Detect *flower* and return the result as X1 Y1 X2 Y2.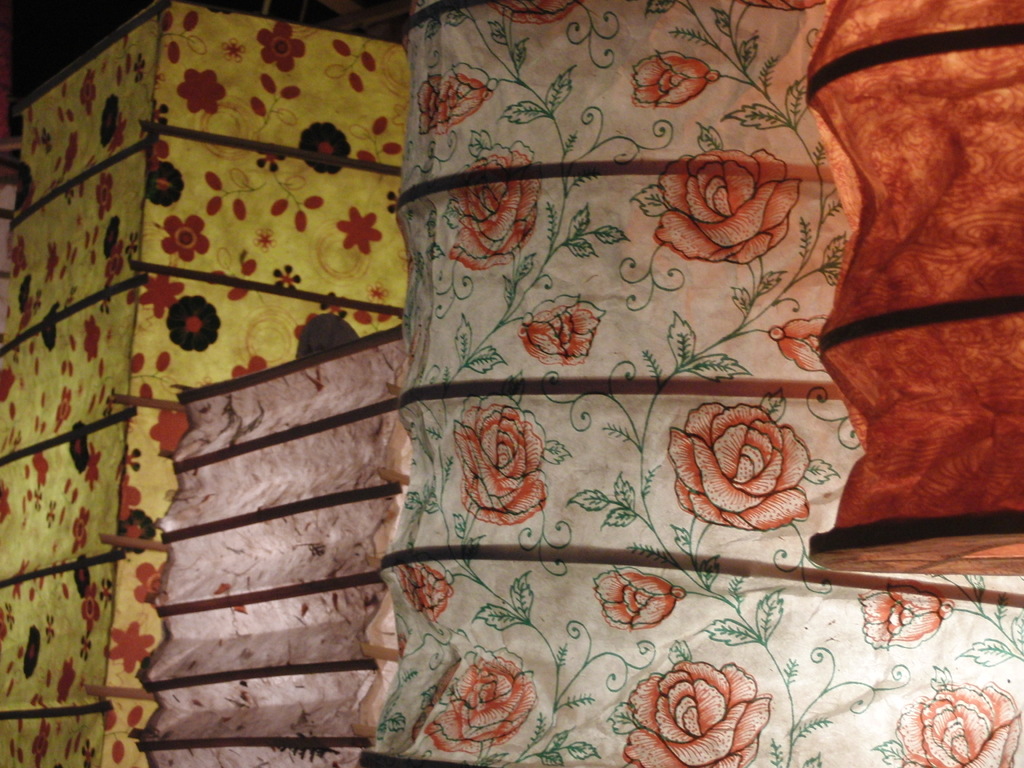
61 130 82 170.
